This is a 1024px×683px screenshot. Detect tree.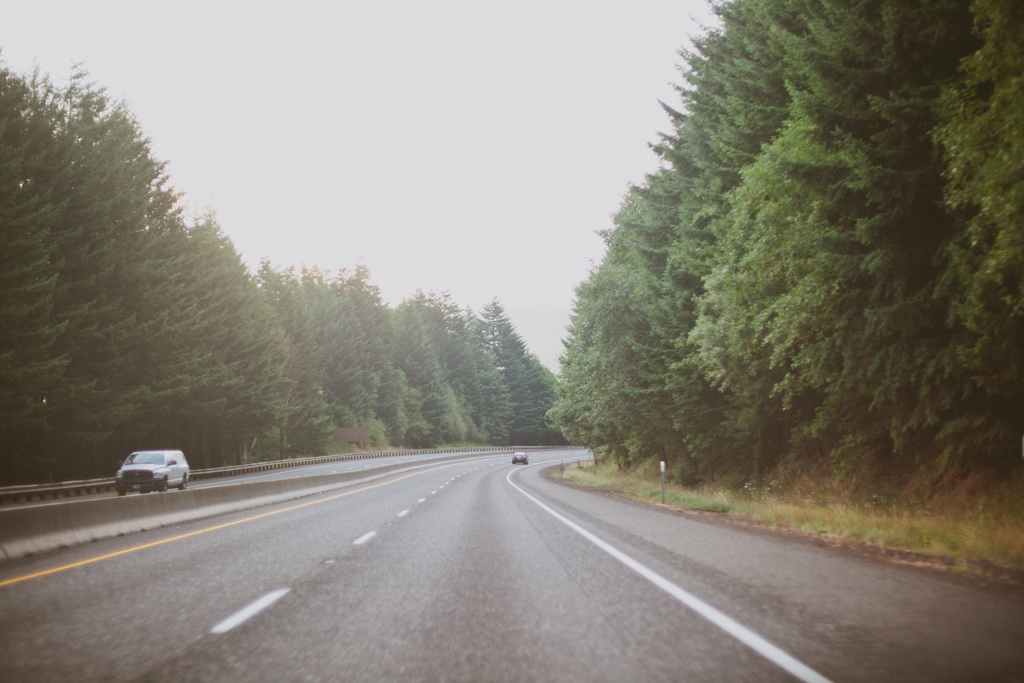
<region>600, 163, 688, 451</region>.
